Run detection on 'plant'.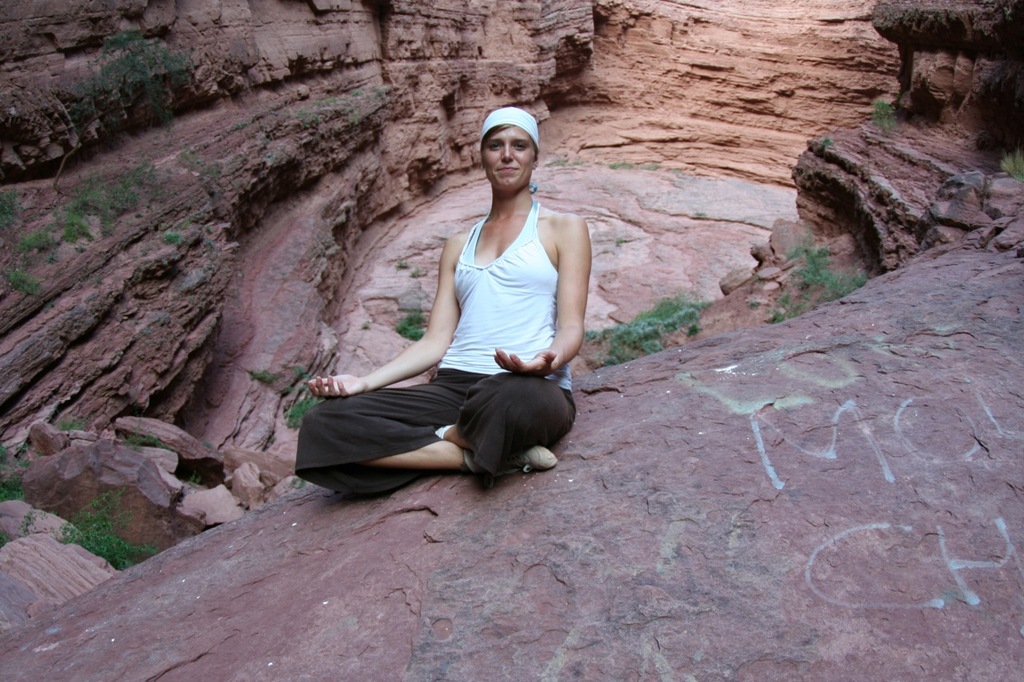
Result: crop(50, 417, 99, 440).
